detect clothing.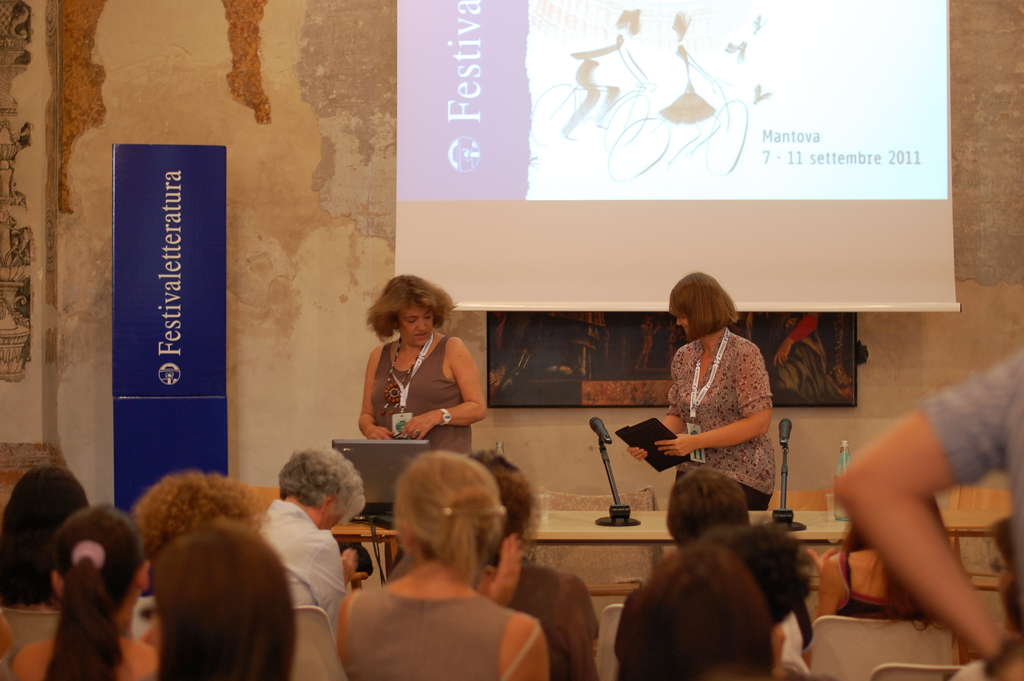
Detected at (661, 318, 783, 492).
